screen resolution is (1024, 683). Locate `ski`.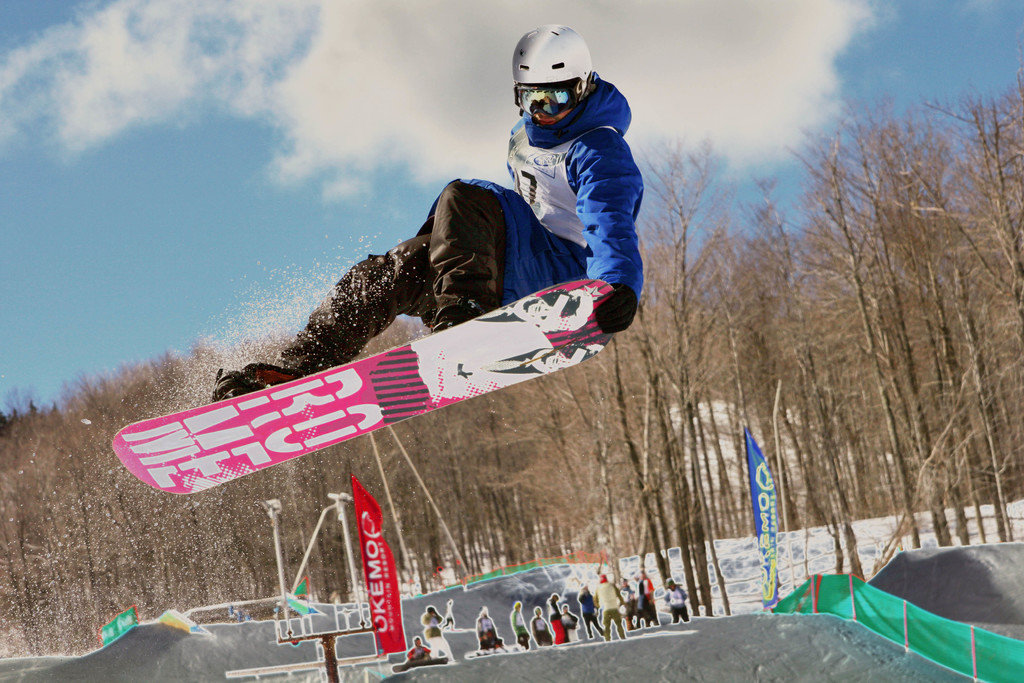
110, 268, 656, 516.
